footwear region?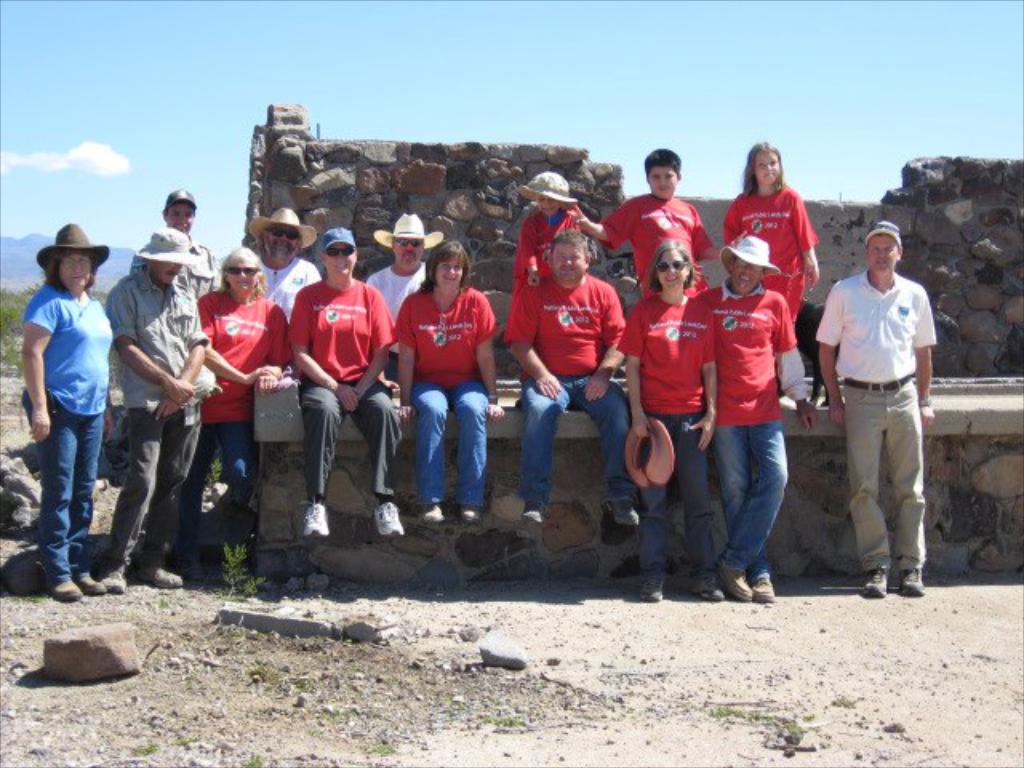
crop(899, 566, 925, 594)
